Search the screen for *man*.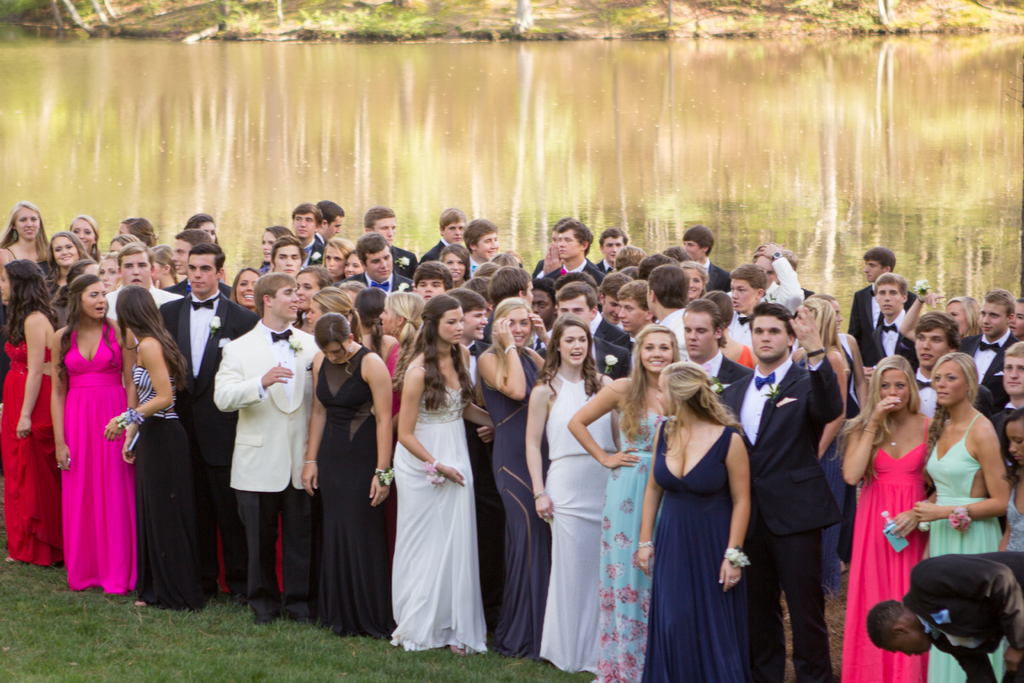
Found at bbox=(361, 206, 422, 281).
